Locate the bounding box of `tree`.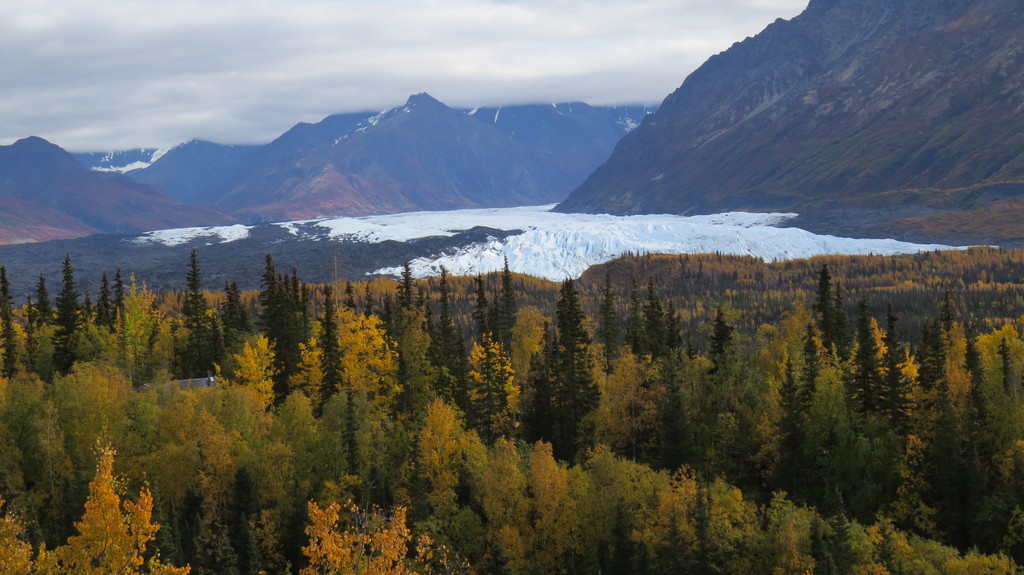
Bounding box: Rect(253, 413, 273, 437).
